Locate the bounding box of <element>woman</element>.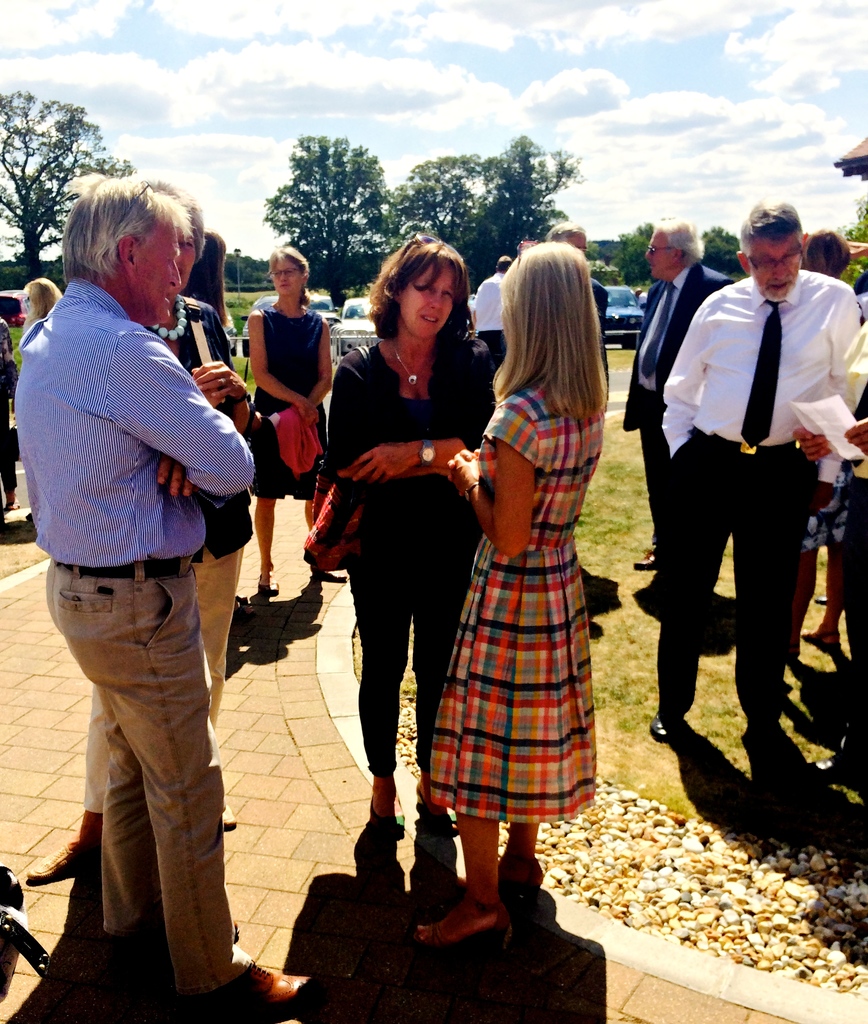
Bounding box: l=404, t=240, r=610, b=959.
